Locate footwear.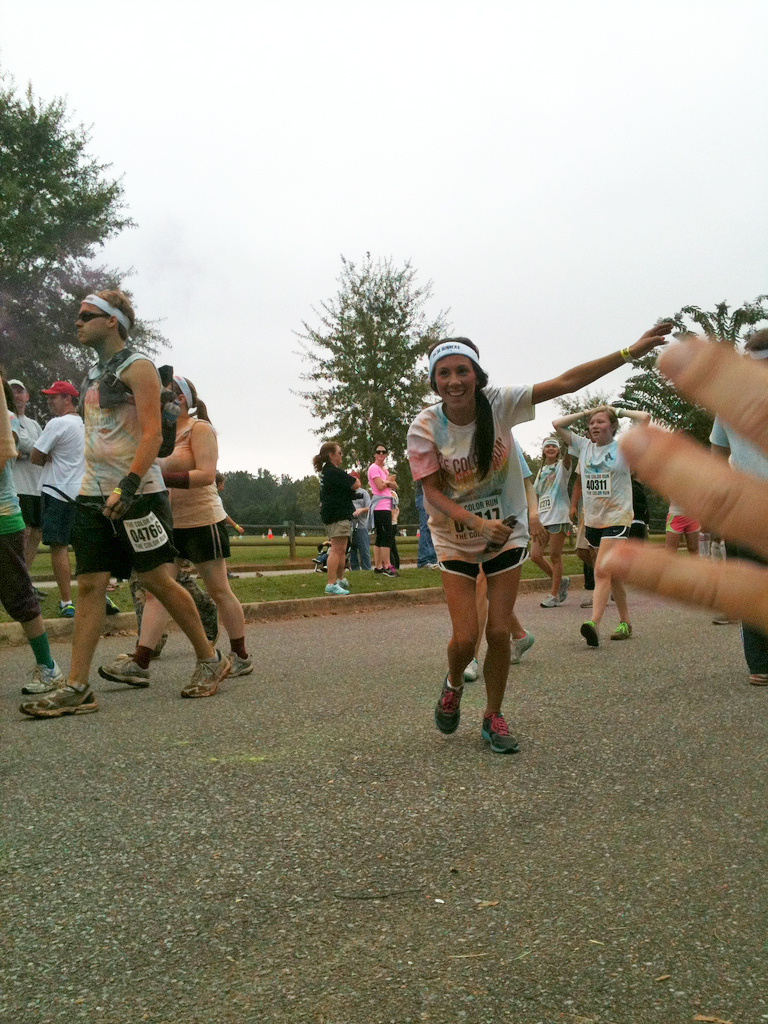
Bounding box: (x1=337, y1=578, x2=353, y2=588).
